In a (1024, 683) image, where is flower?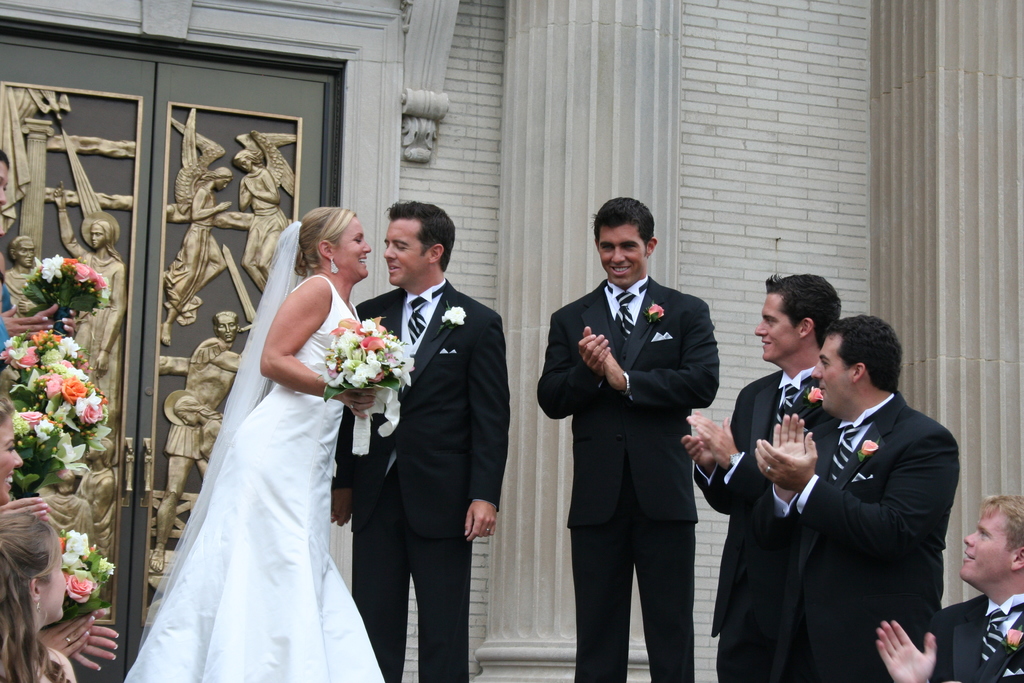
Rect(54, 372, 81, 404).
